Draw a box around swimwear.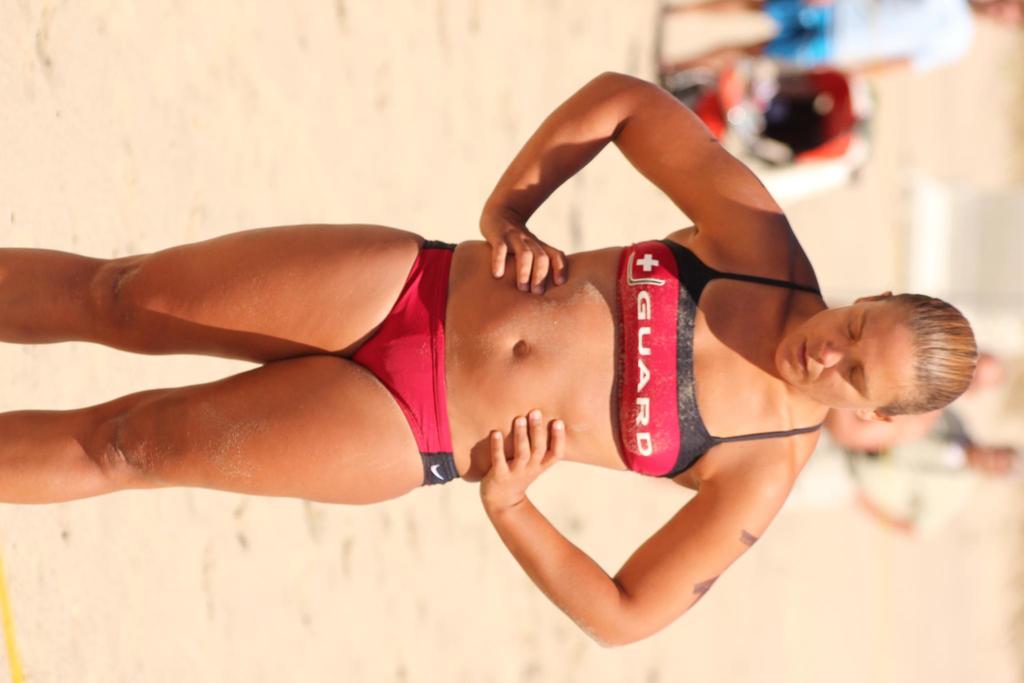
left=612, top=232, right=826, bottom=482.
